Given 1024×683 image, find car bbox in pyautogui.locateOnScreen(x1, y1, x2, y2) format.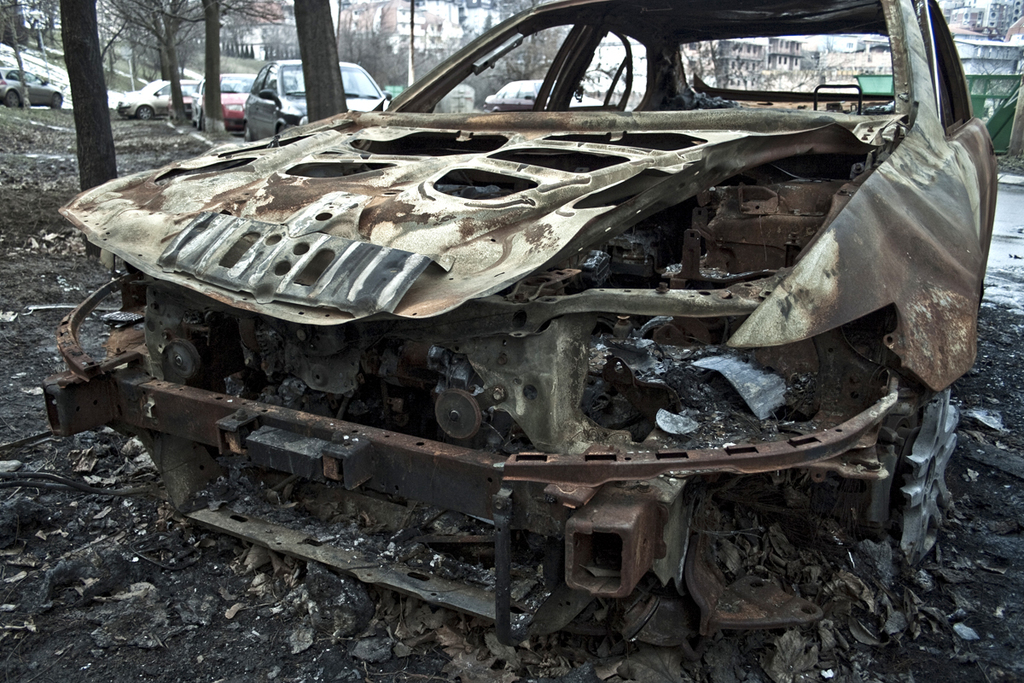
pyautogui.locateOnScreen(0, 65, 67, 105).
